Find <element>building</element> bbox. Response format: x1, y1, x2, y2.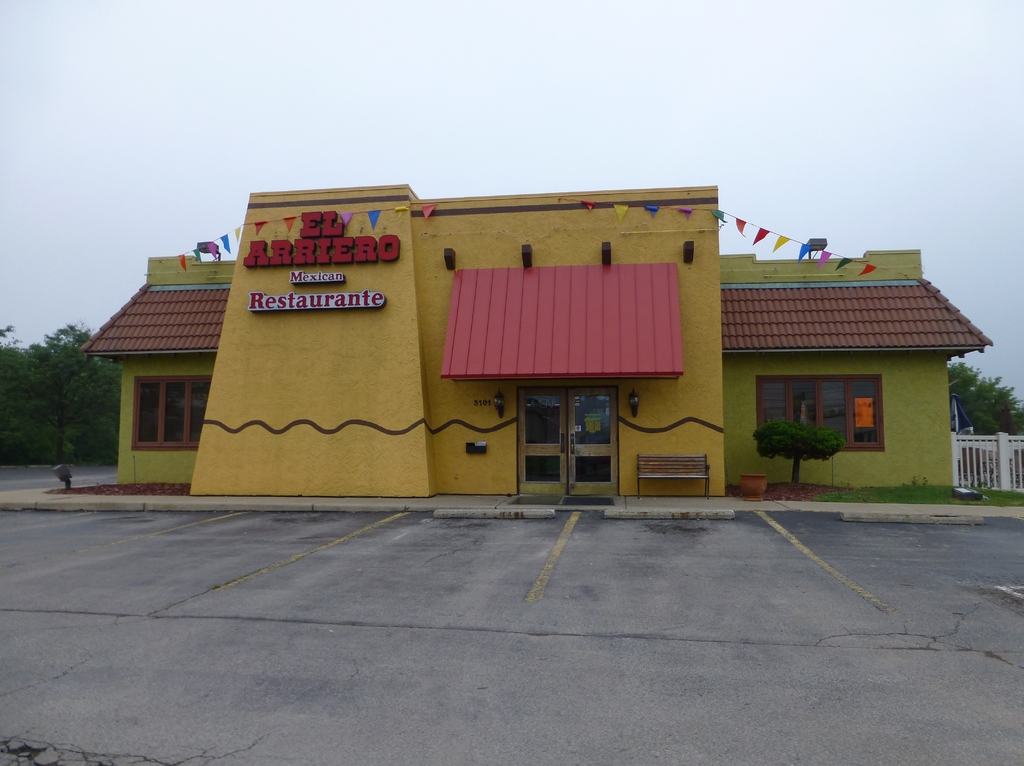
77, 177, 998, 498.
